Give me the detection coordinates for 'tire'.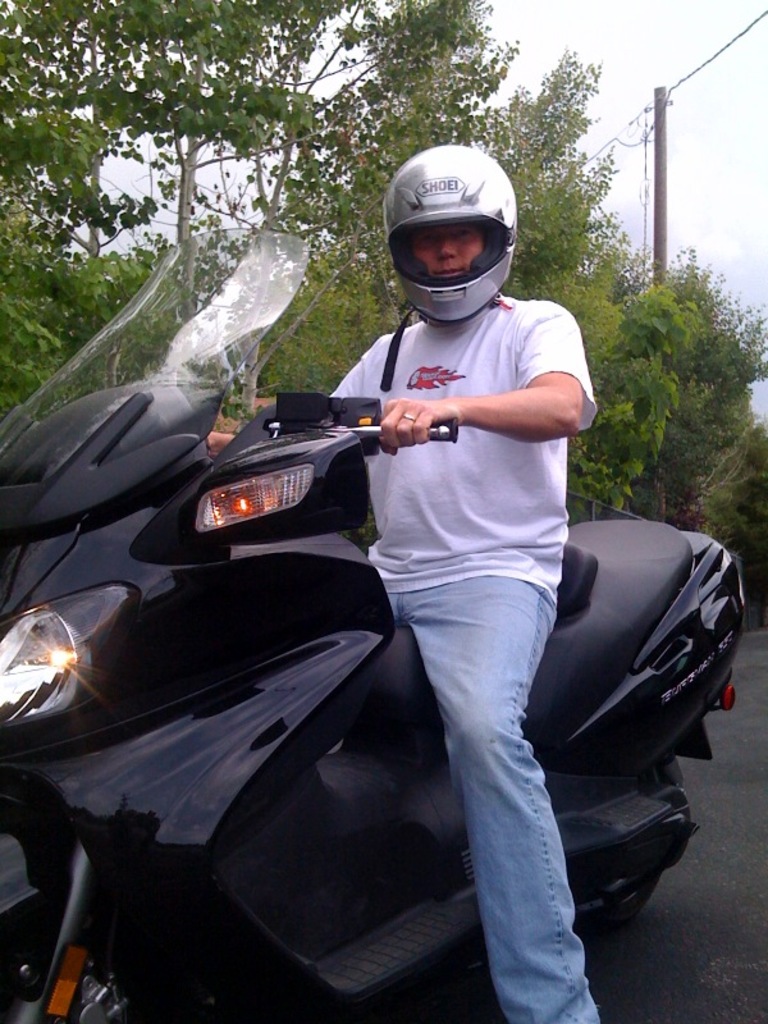
x1=579, y1=751, x2=696, y2=946.
